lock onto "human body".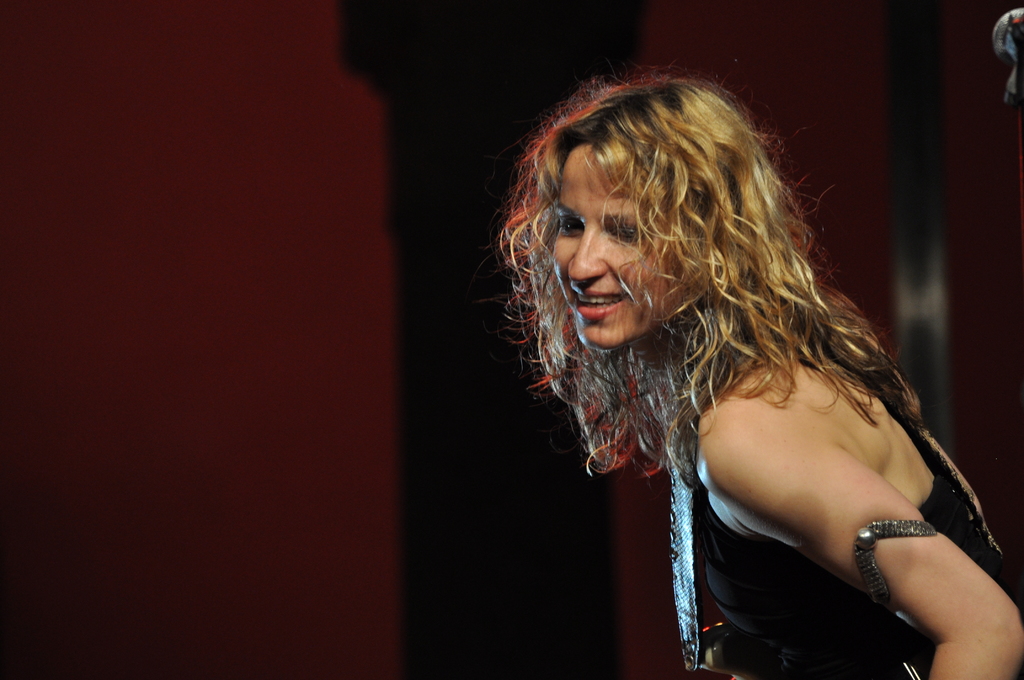
Locked: bbox=(482, 58, 1023, 679).
